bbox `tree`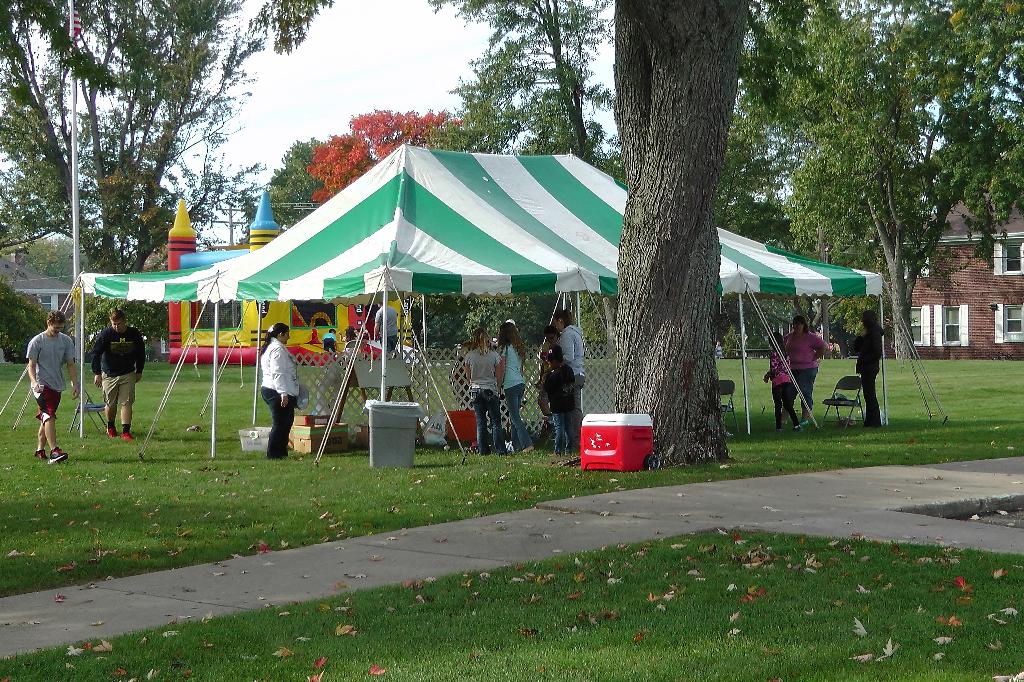
BBox(0, 281, 55, 367)
